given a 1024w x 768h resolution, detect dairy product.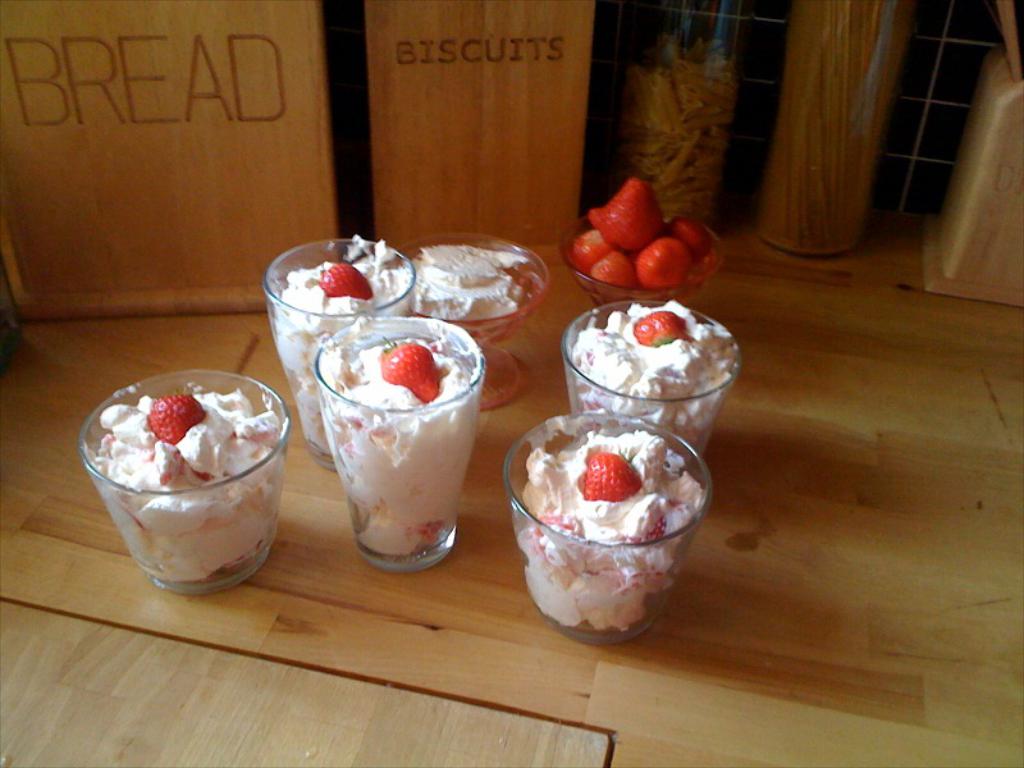
x1=273, y1=259, x2=406, y2=448.
